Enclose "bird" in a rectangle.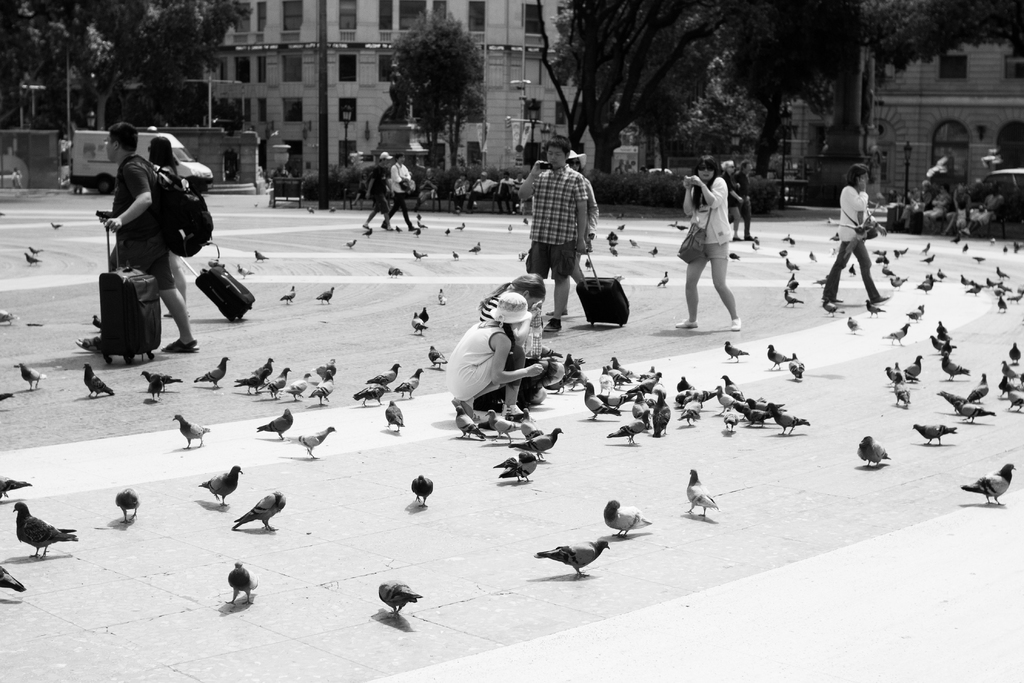
pyautogui.locateOnScreen(412, 248, 428, 262).
